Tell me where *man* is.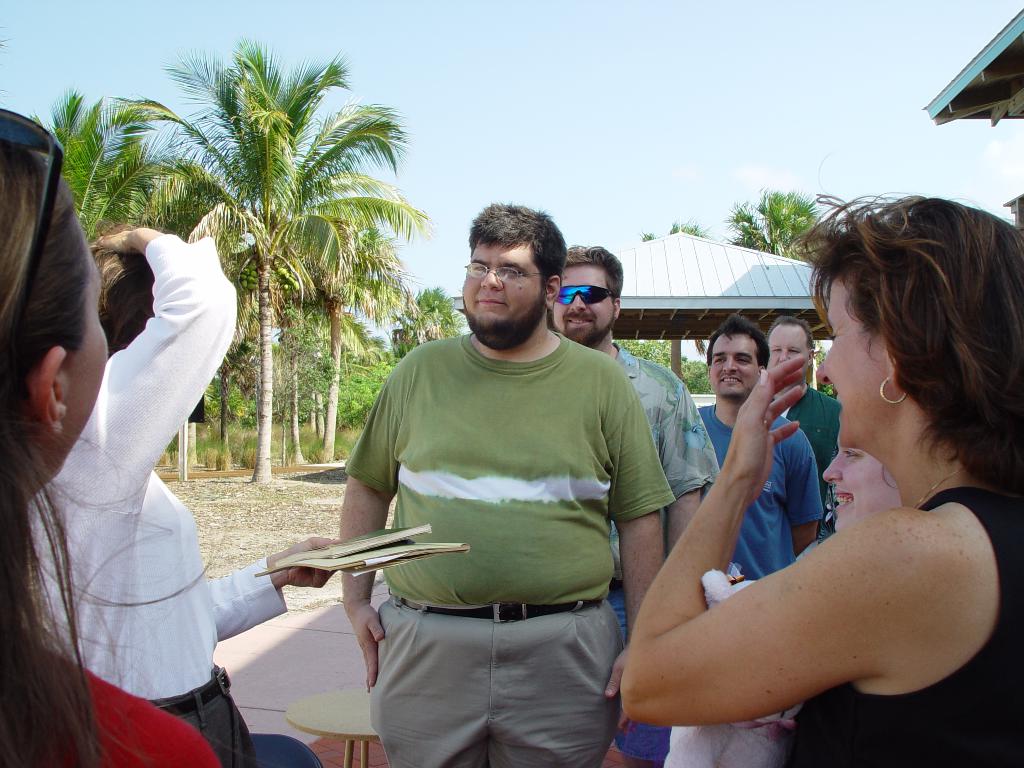
*man* is at <region>337, 203, 676, 767</region>.
